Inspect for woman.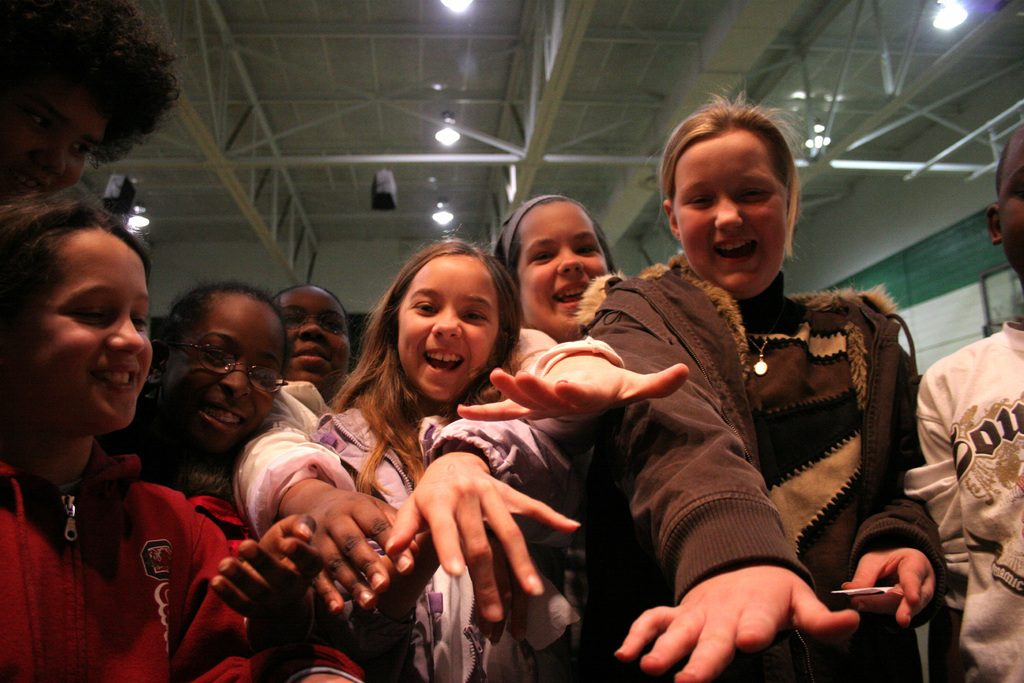
Inspection: [left=580, top=72, right=952, bottom=682].
